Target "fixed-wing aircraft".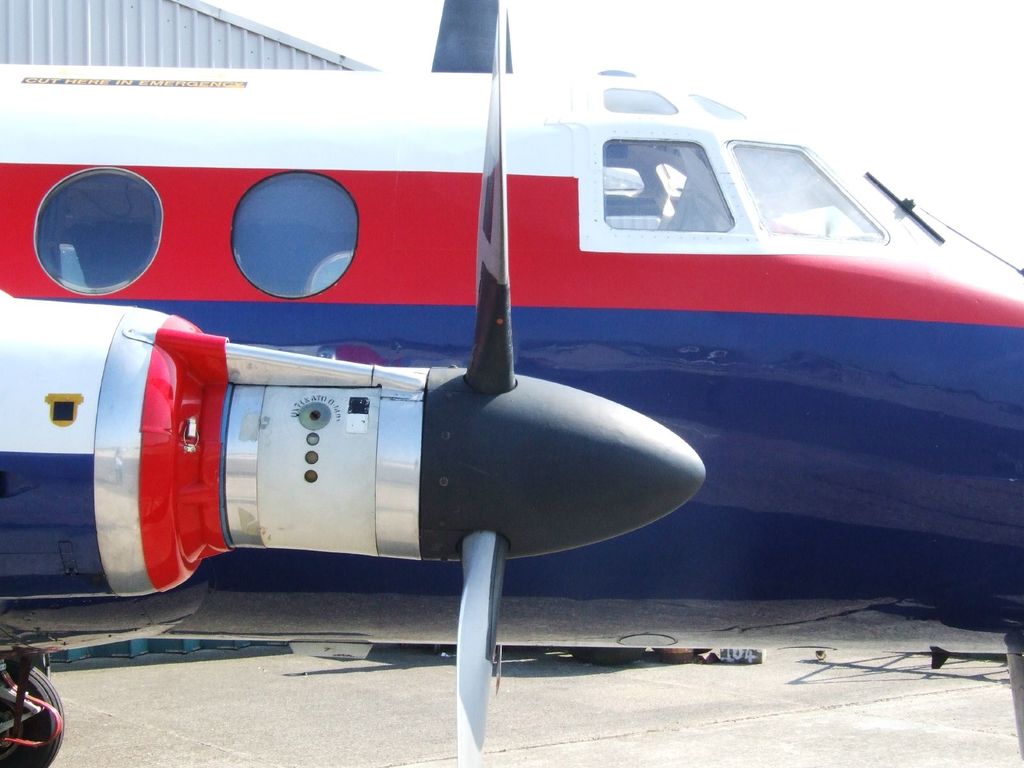
Target region: detection(0, 1, 1023, 767).
